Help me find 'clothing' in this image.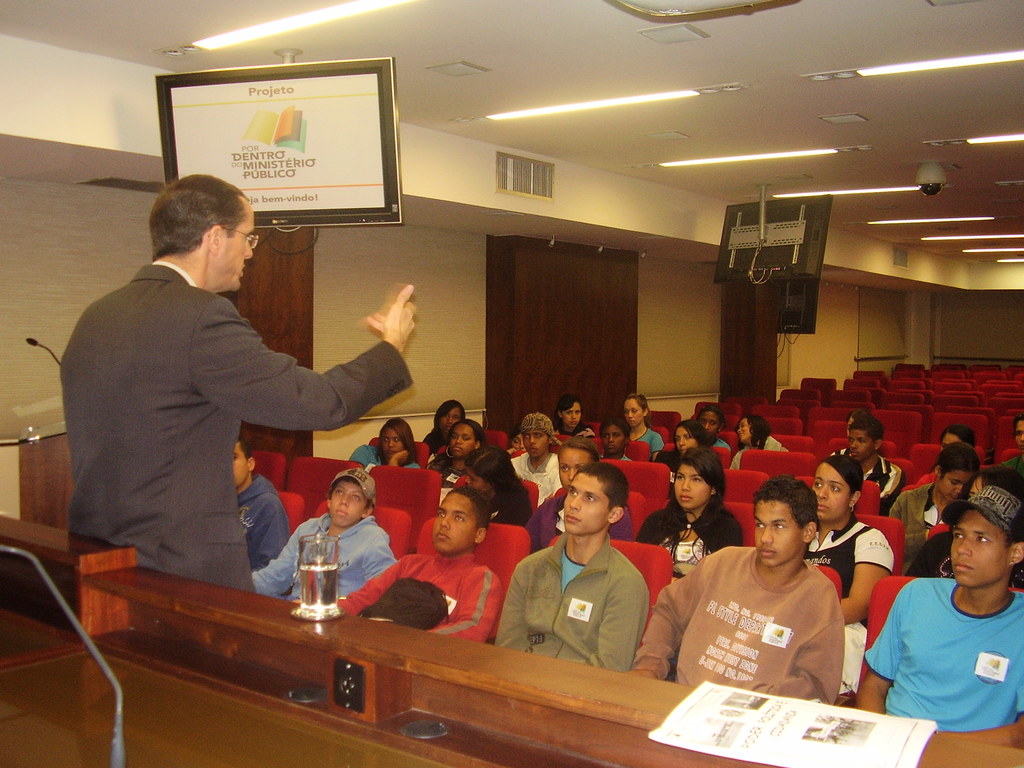
Found it: locate(977, 451, 1023, 505).
